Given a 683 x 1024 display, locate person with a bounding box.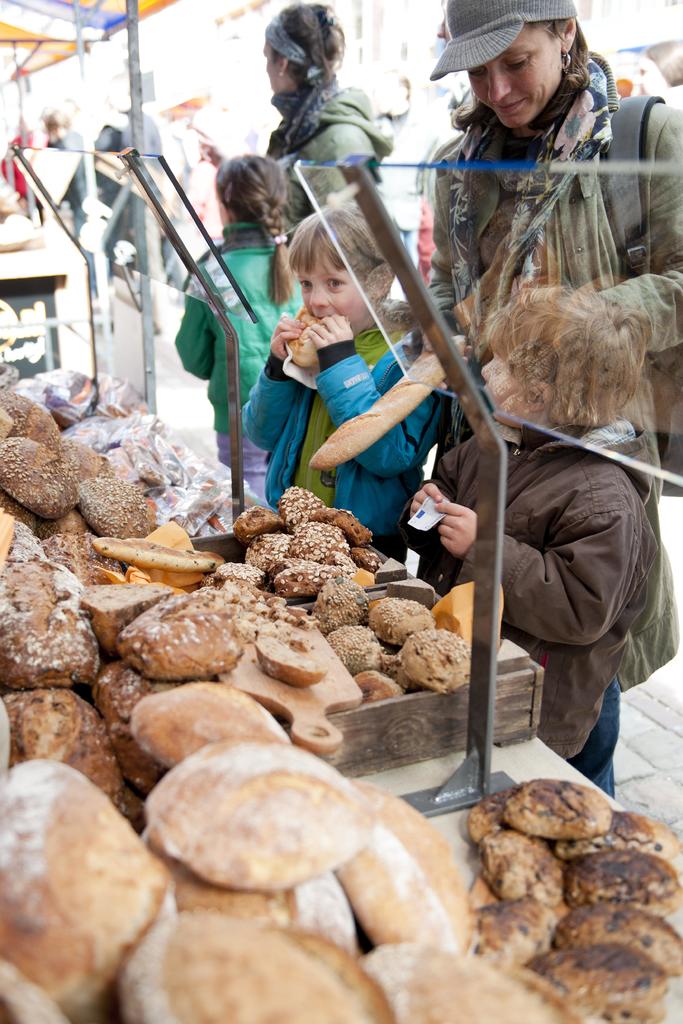
Located: (427,0,682,358).
